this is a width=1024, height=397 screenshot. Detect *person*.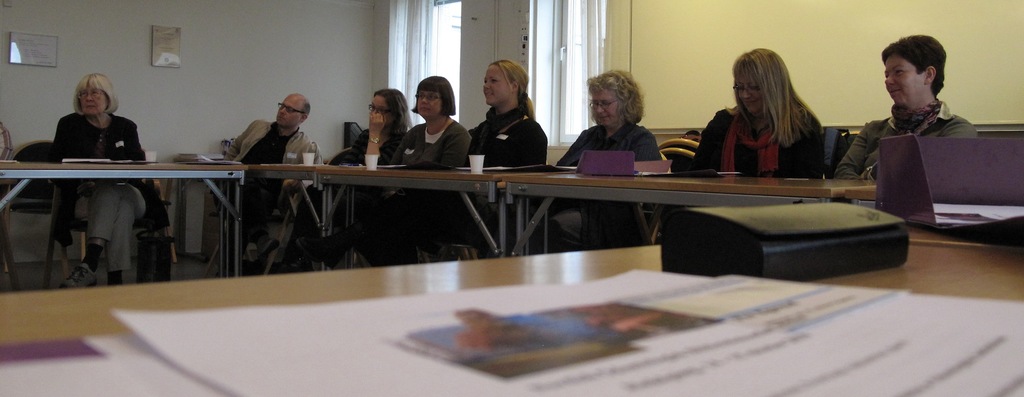
{"x1": 223, "y1": 93, "x2": 319, "y2": 275}.
